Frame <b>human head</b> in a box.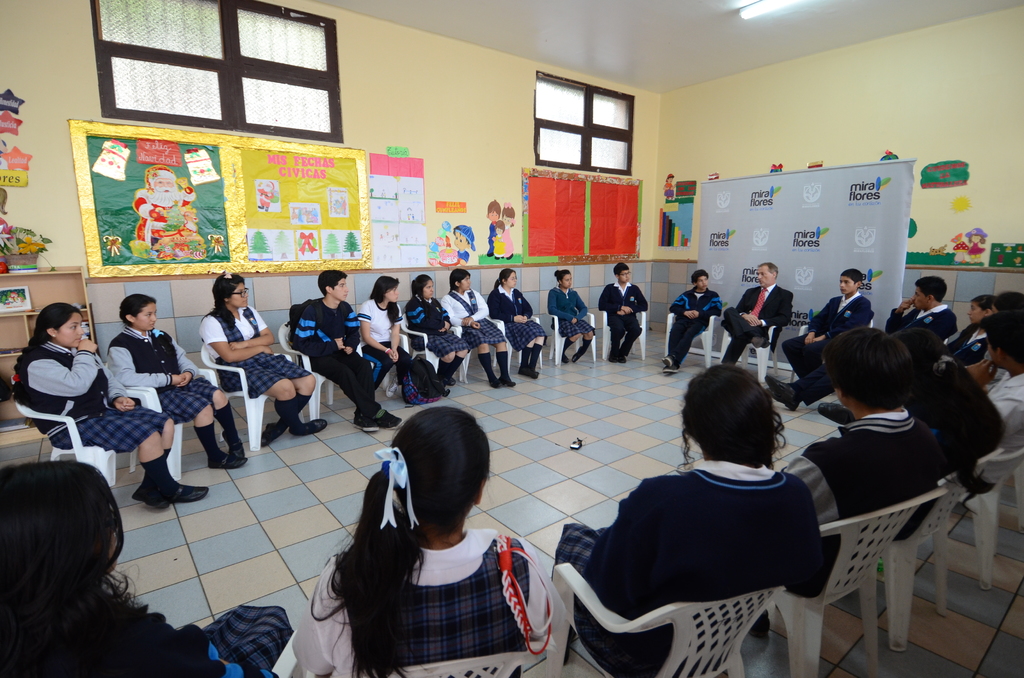
[450, 268, 470, 289].
